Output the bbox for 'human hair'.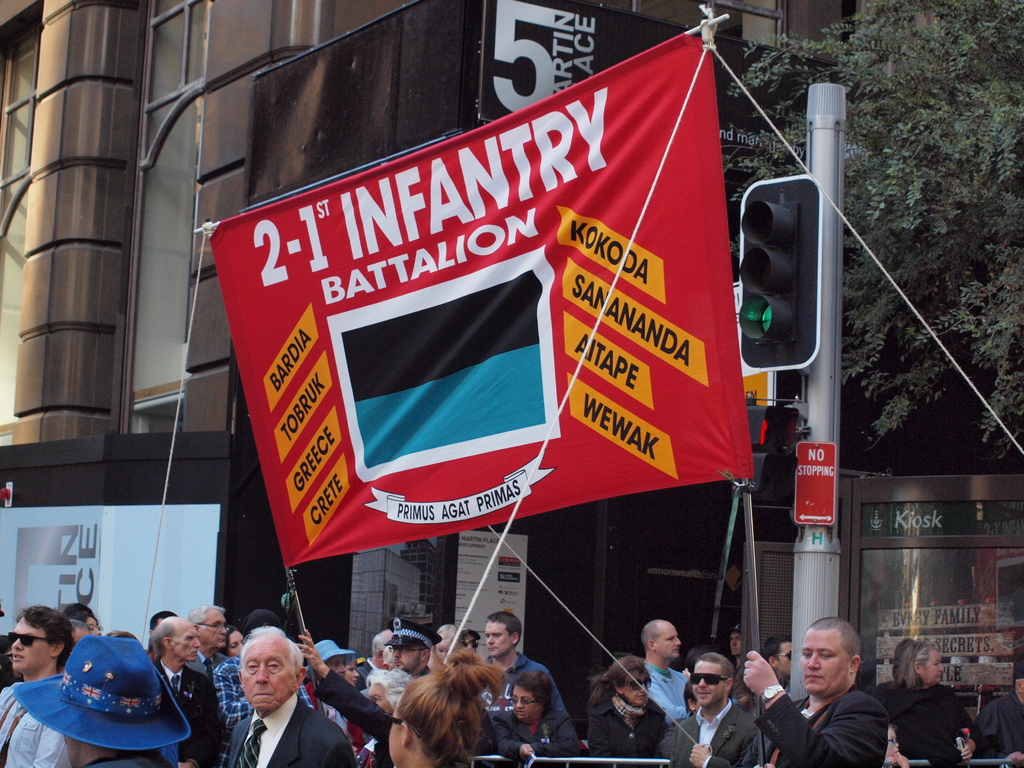
<region>75, 611, 97, 620</region>.
